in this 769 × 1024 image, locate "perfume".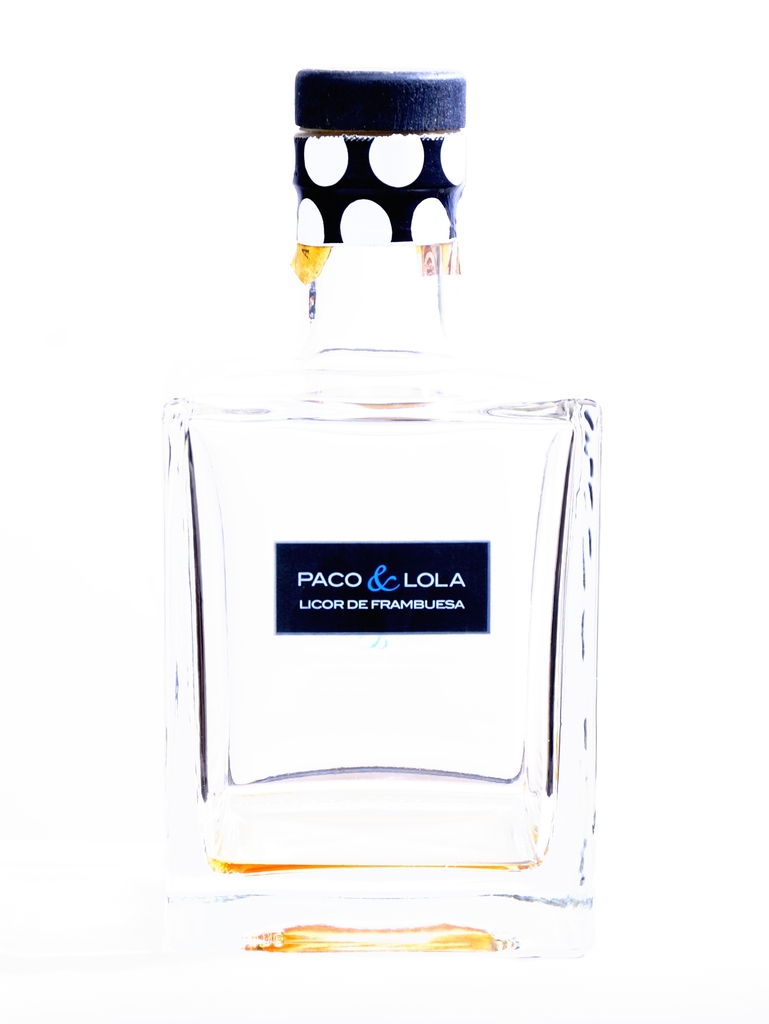
Bounding box: 143,12,664,961.
